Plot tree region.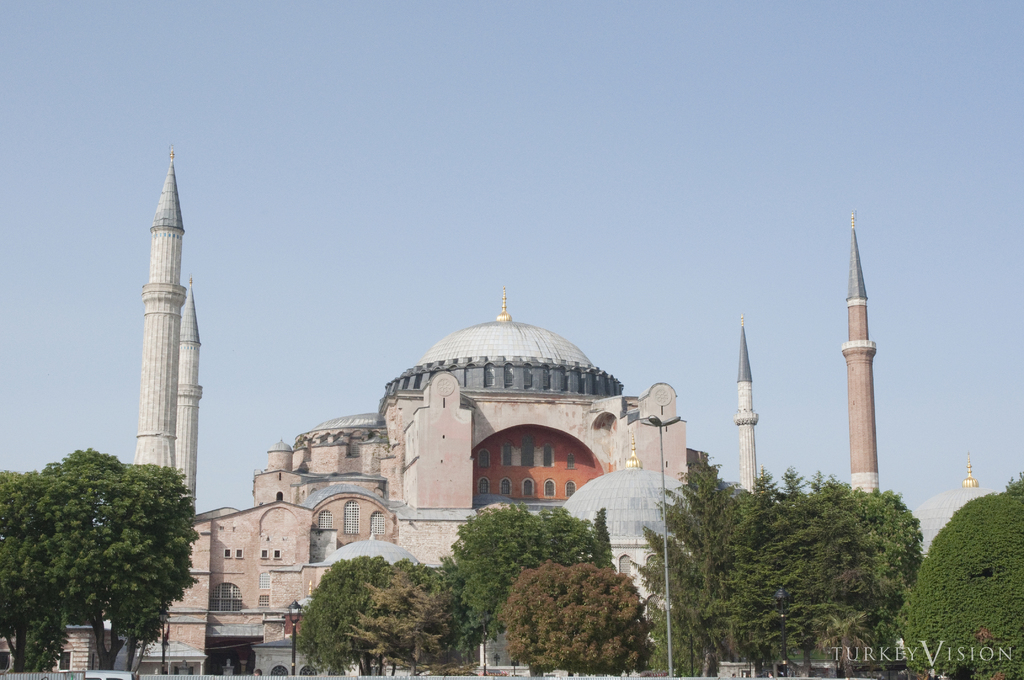
Plotted at 291:549:456:677.
